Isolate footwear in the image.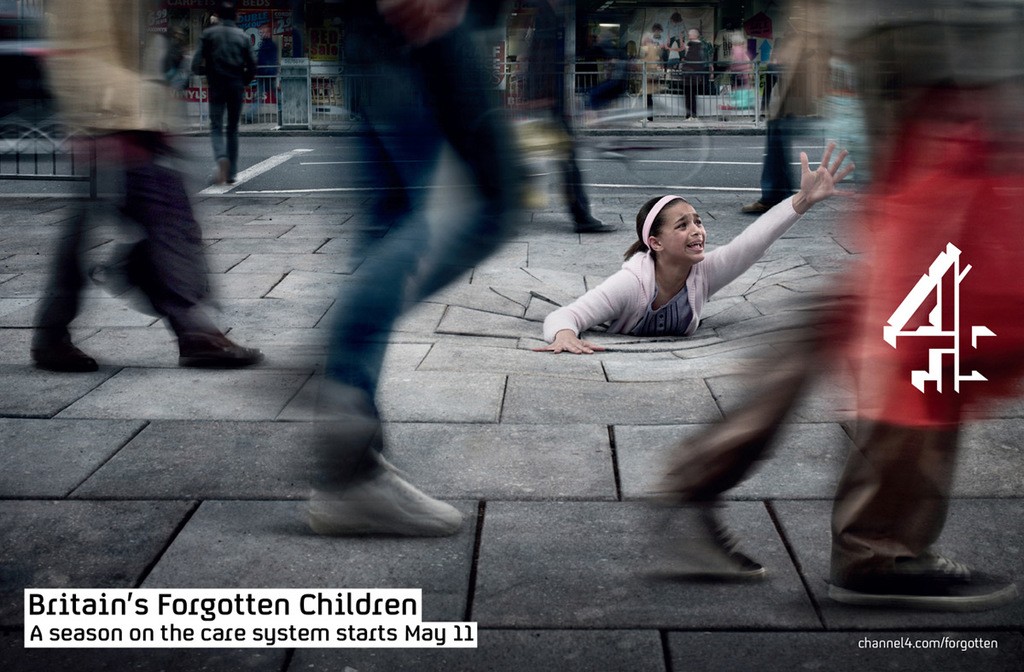
Isolated region: l=29, t=335, r=98, b=378.
